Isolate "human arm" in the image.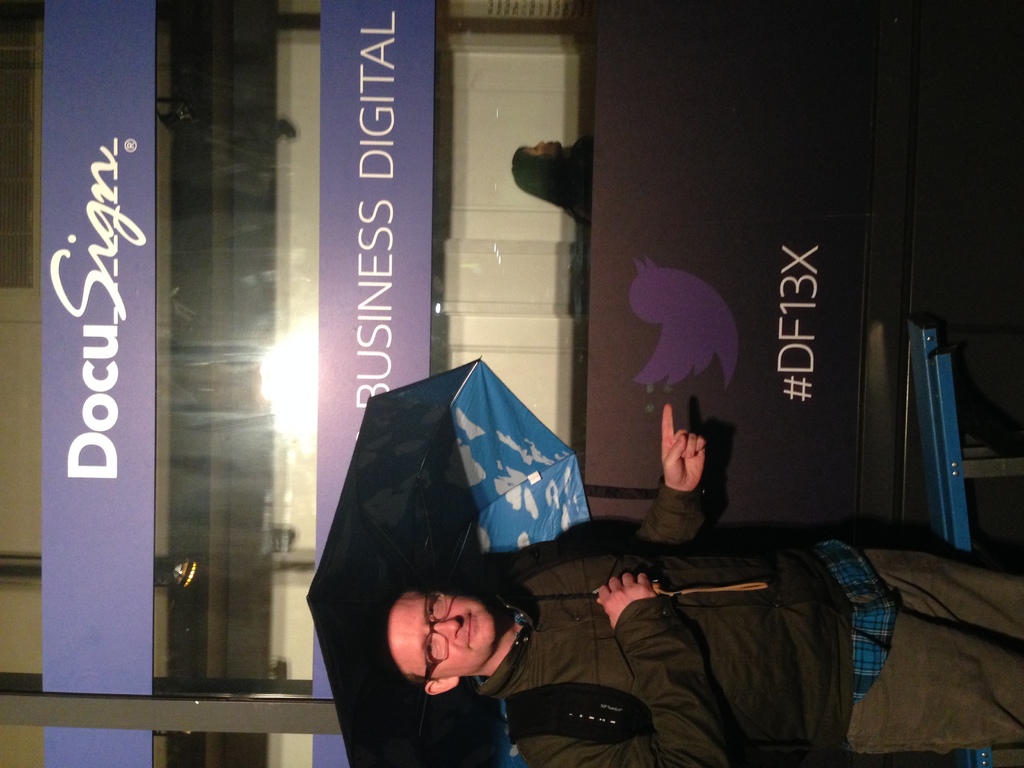
Isolated region: left=512, top=568, right=742, bottom=757.
